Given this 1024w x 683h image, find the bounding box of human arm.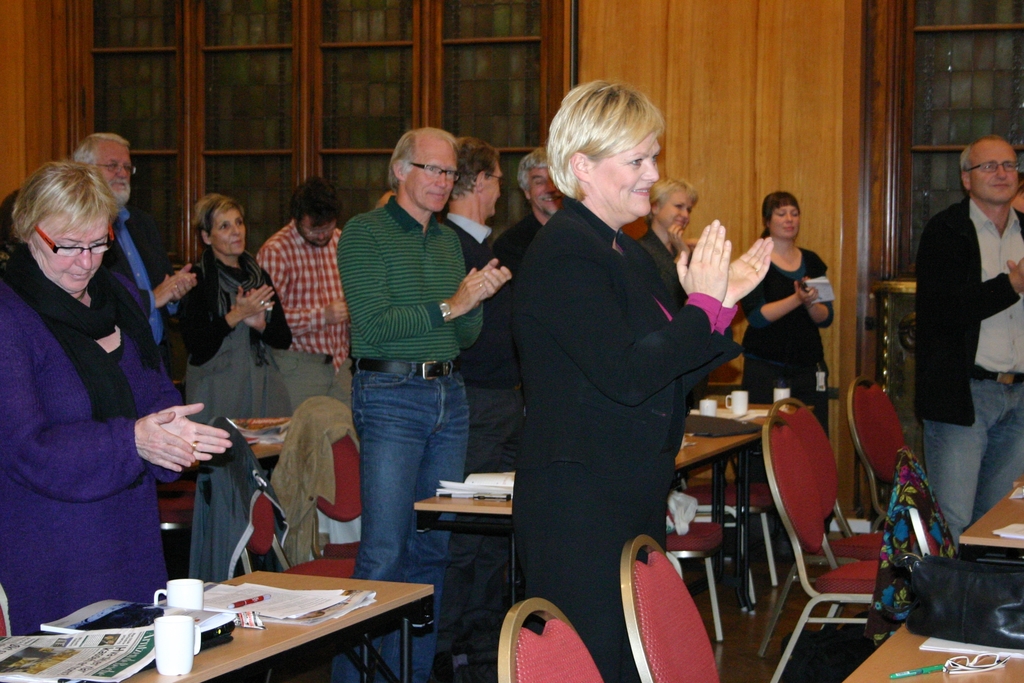
select_region(745, 287, 816, 328).
